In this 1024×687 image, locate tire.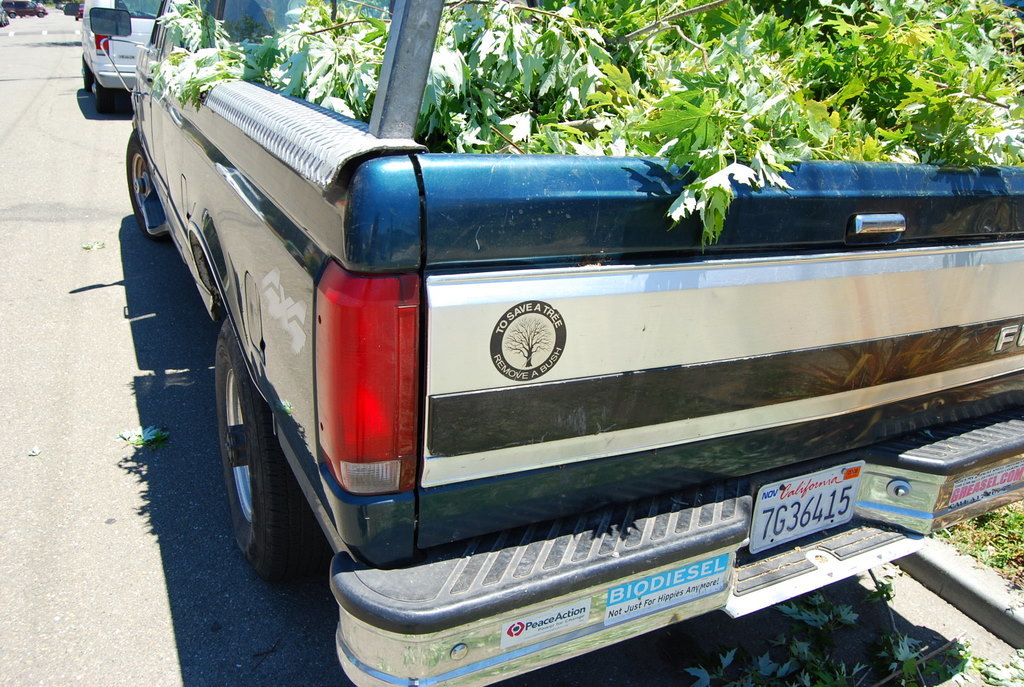
Bounding box: (124, 132, 174, 238).
